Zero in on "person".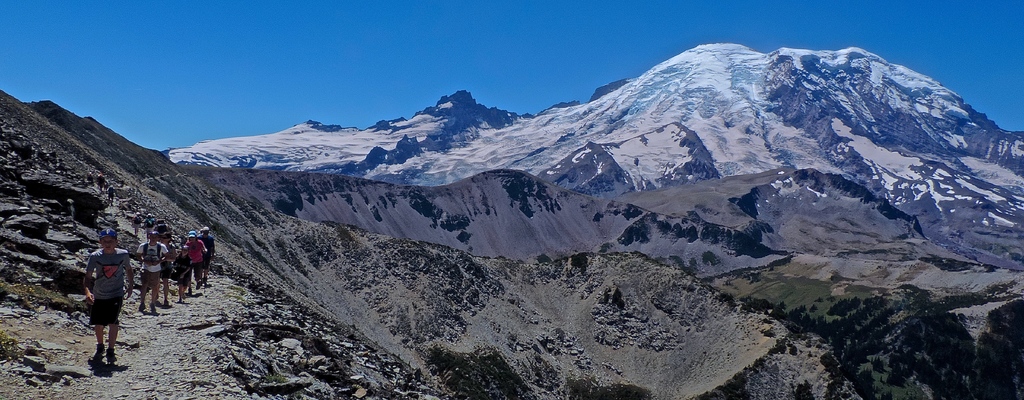
Zeroed in: rect(88, 172, 94, 184).
